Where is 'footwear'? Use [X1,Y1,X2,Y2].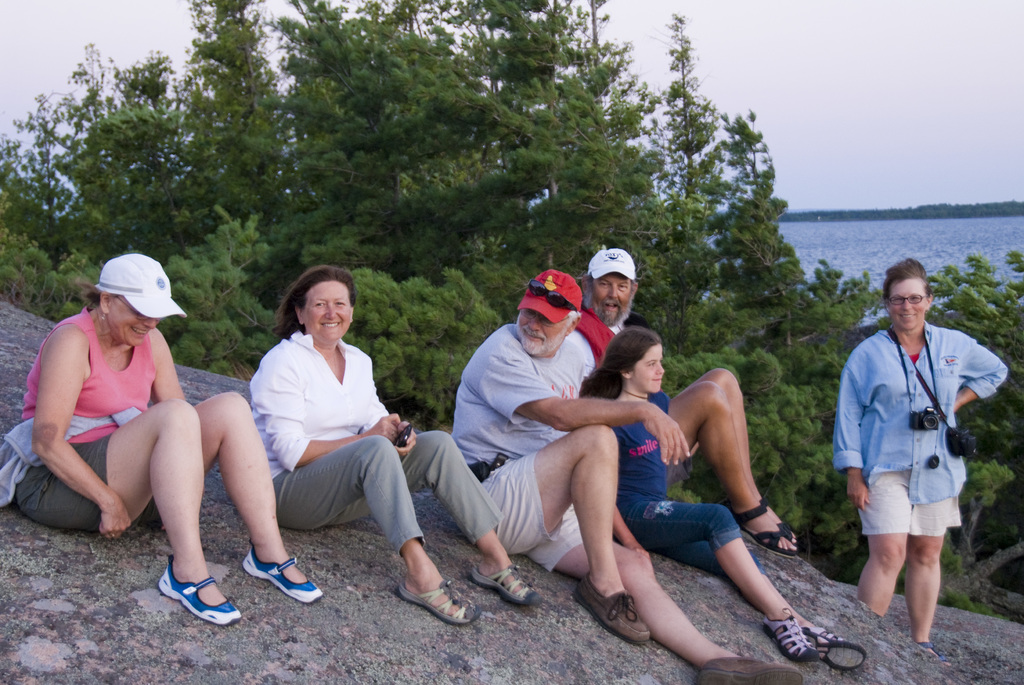
[241,540,326,607].
